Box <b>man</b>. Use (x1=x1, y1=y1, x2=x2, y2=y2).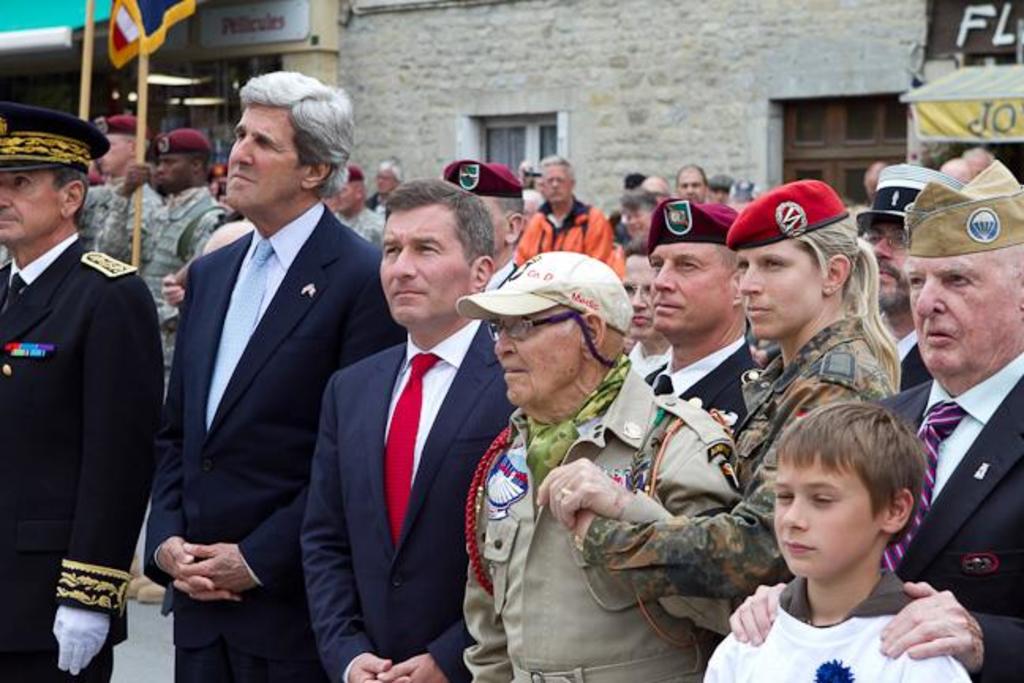
(x1=856, y1=157, x2=950, y2=375).
